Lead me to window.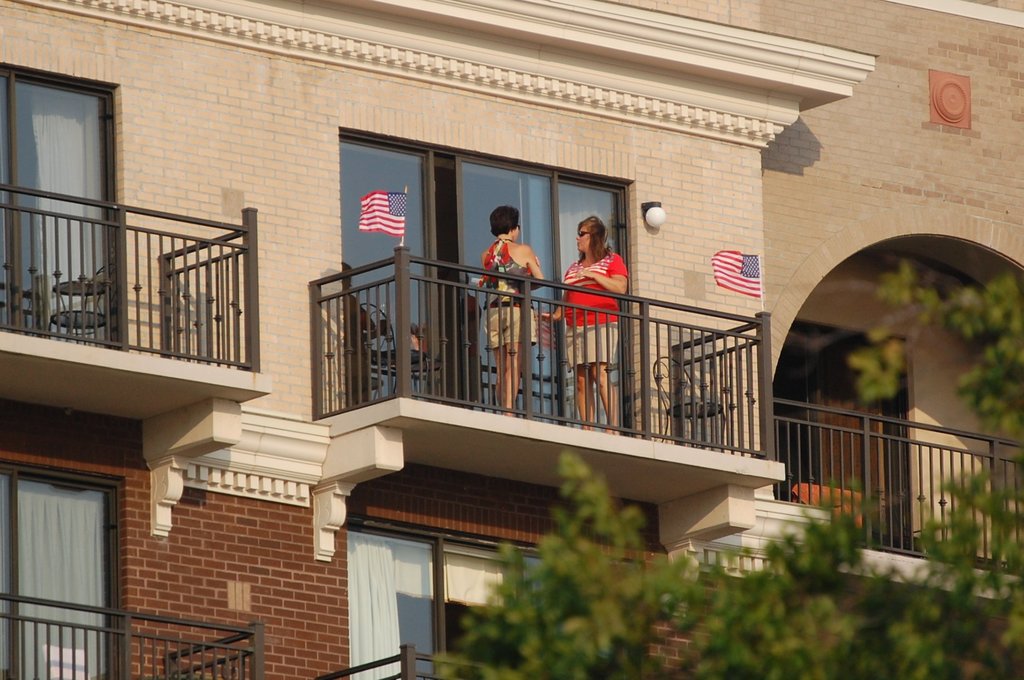
Lead to 0 459 127 679.
